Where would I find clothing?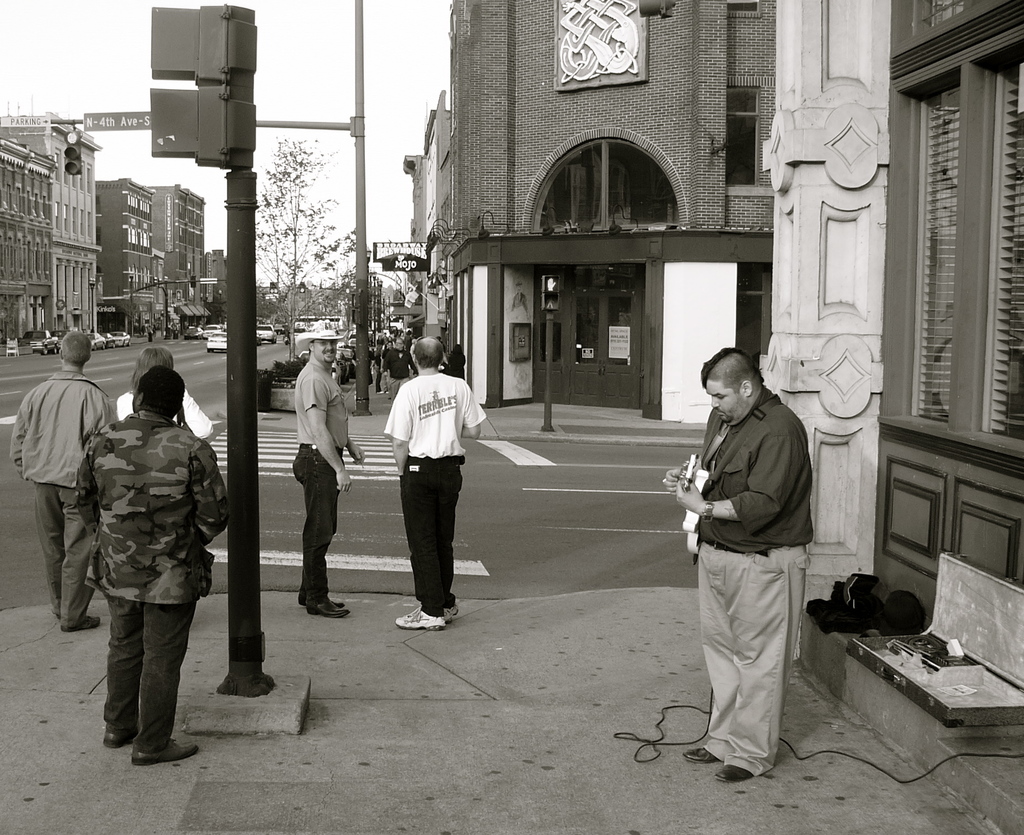
At bbox(121, 385, 215, 442).
